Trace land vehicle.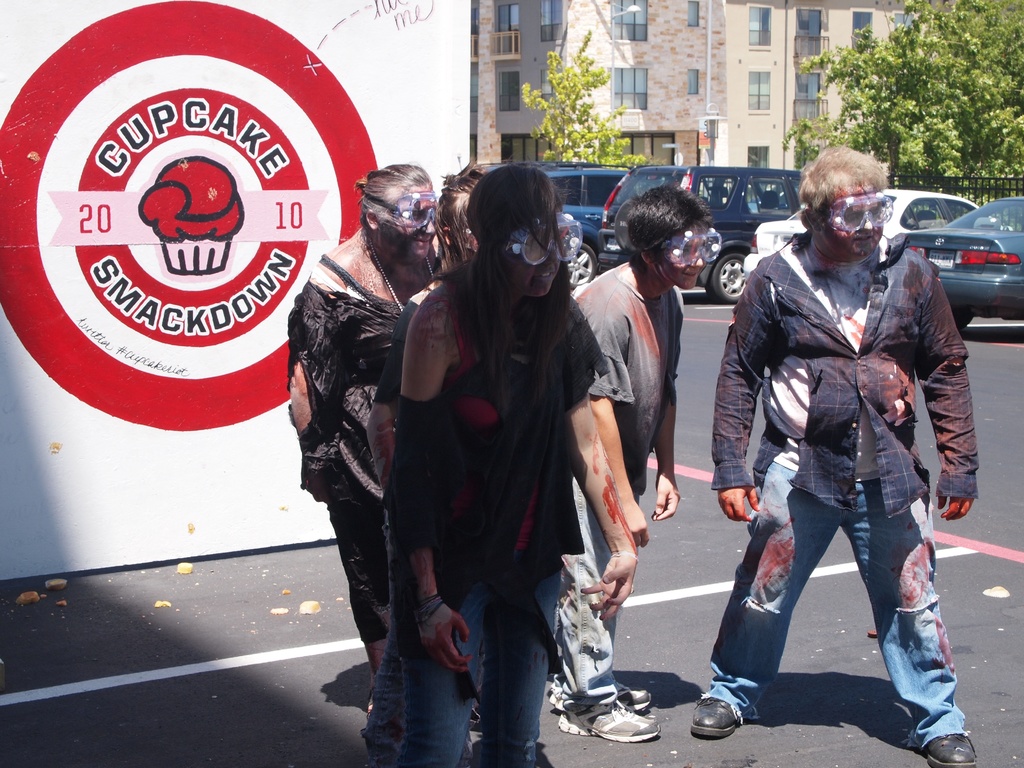
Traced to 888:196:1023:330.
